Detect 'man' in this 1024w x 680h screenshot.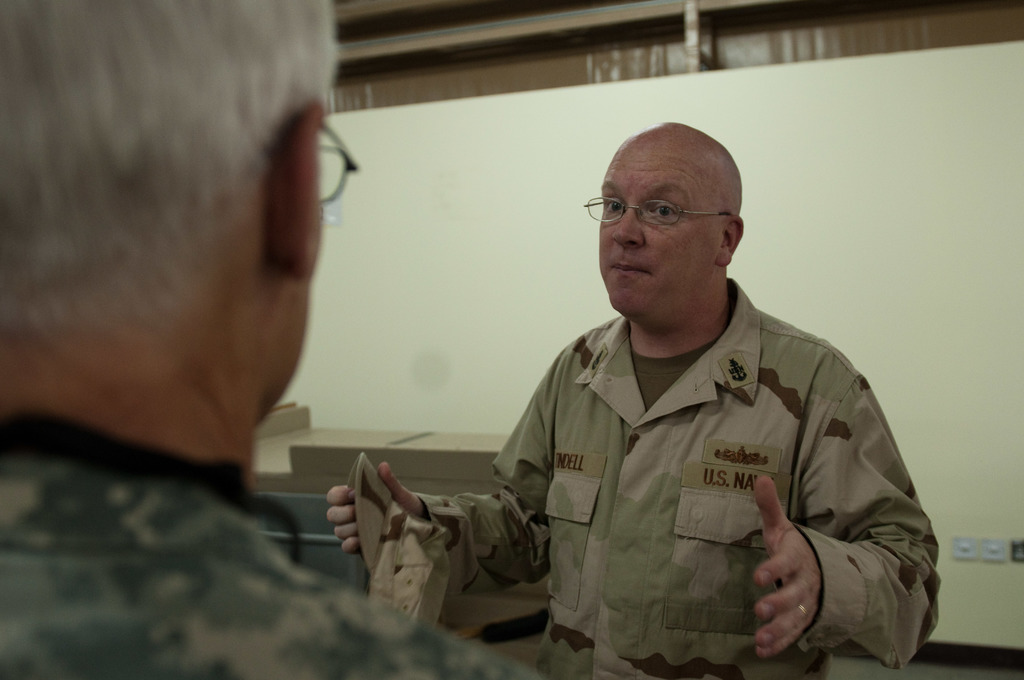
Detection: <box>321,109,948,679</box>.
